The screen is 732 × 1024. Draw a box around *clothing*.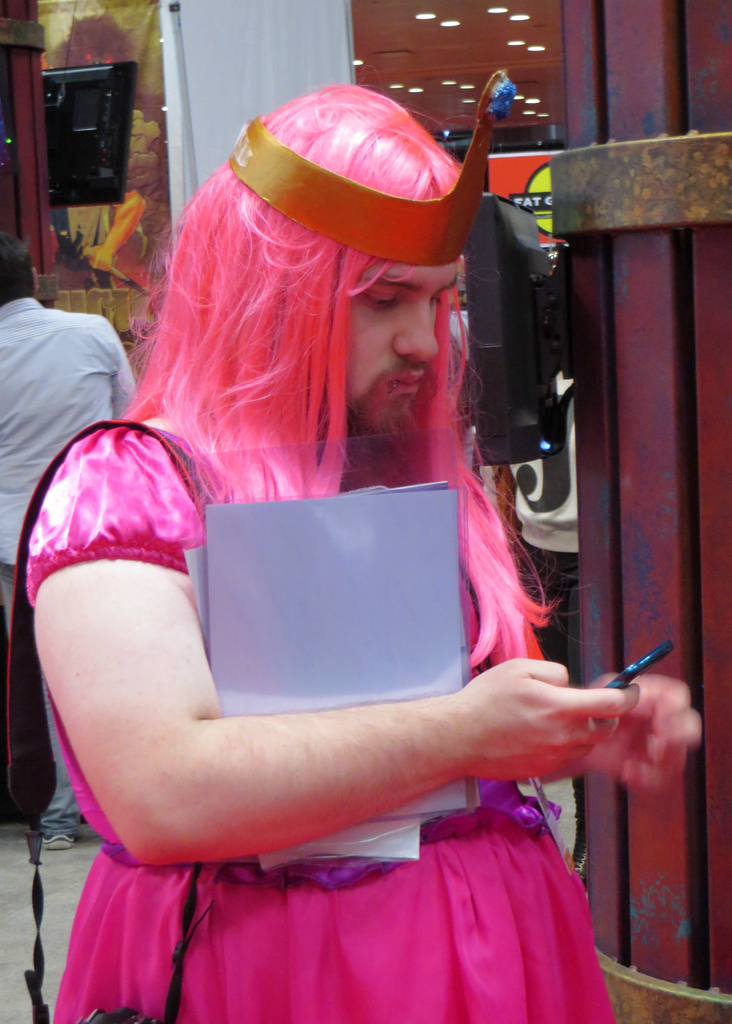
bbox=[0, 292, 136, 829].
